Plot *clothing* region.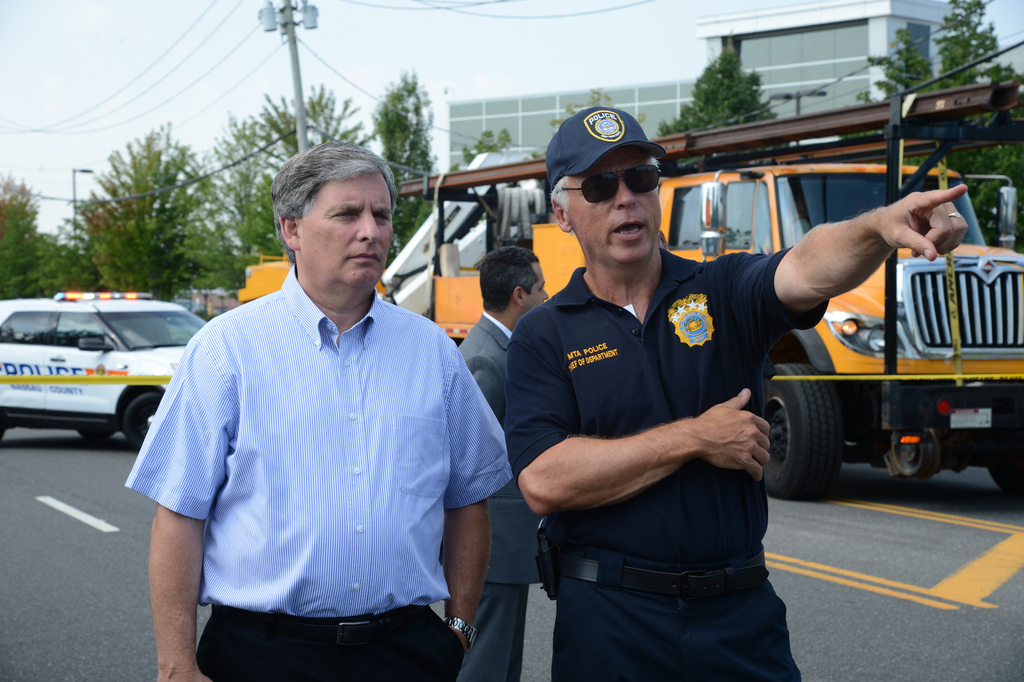
Plotted at crop(499, 243, 836, 681).
